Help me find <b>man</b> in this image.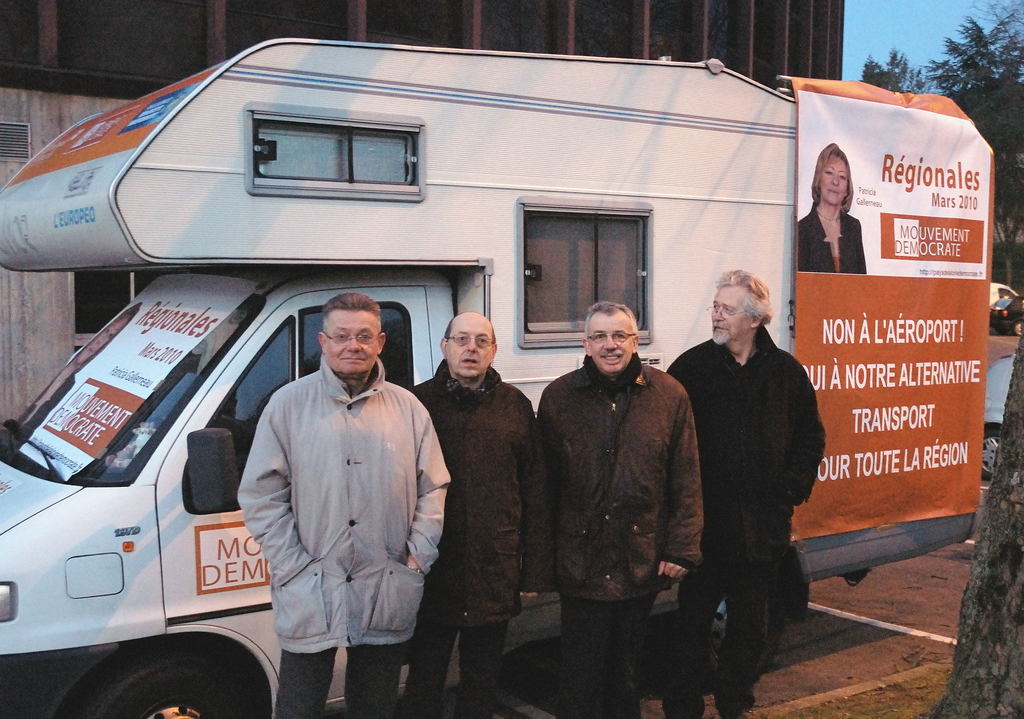
Found it: 232,293,456,718.
